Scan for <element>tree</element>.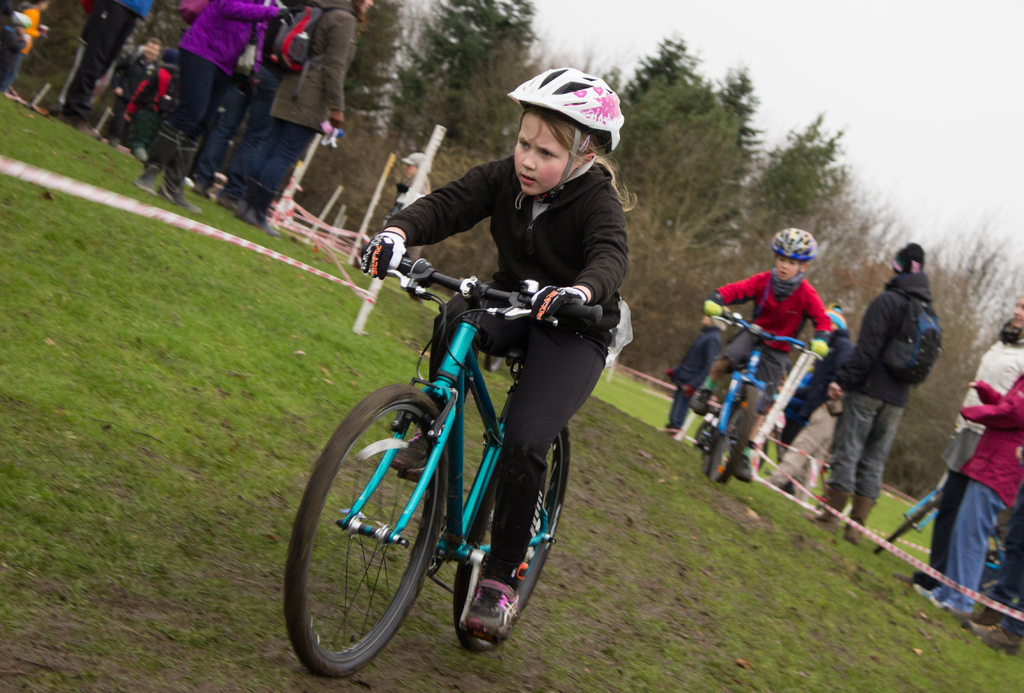
Scan result: [626,63,758,373].
